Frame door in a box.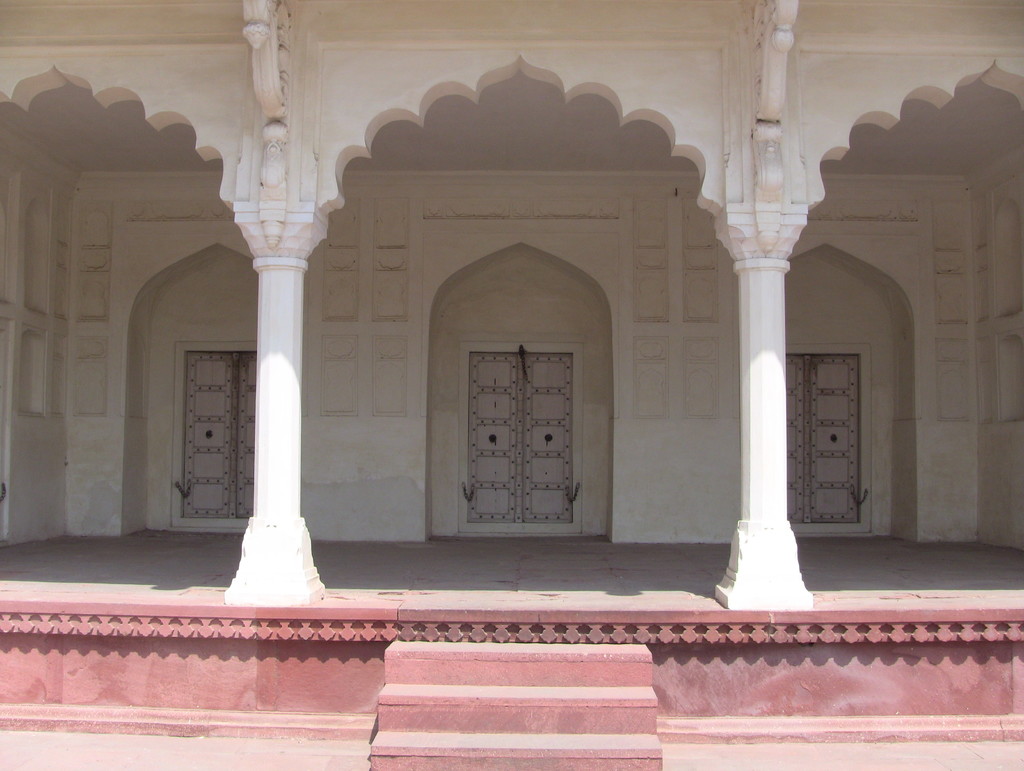
BBox(518, 345, 577, 524).
